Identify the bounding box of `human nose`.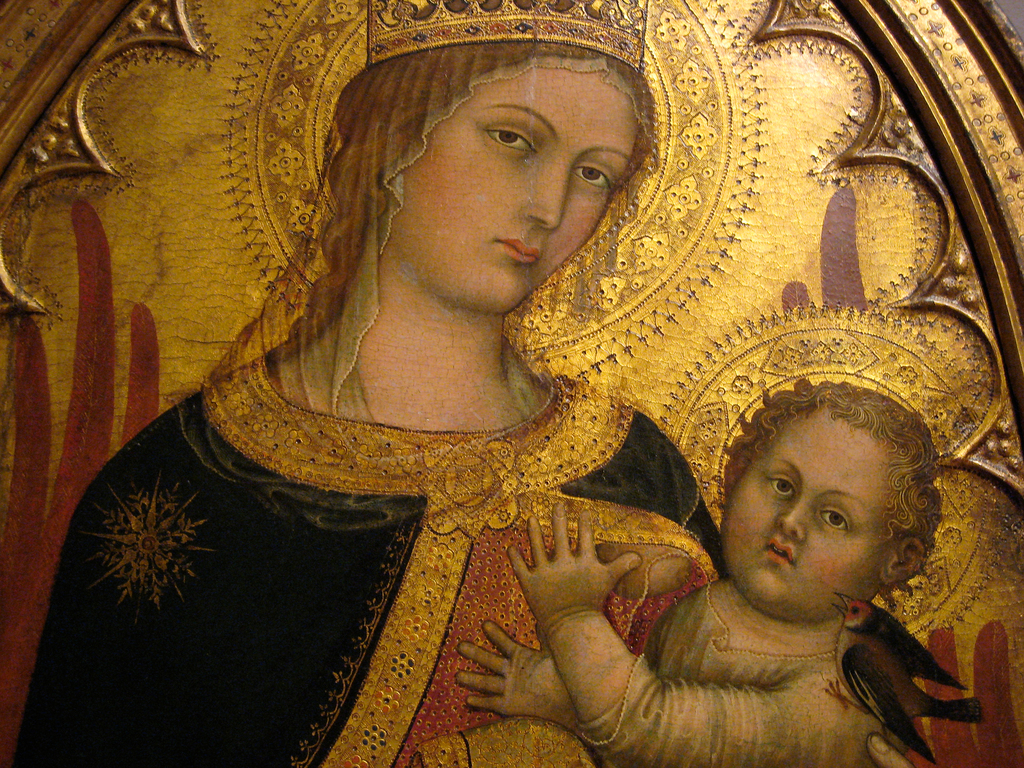
l=518, t=163, r=573, b=232.
